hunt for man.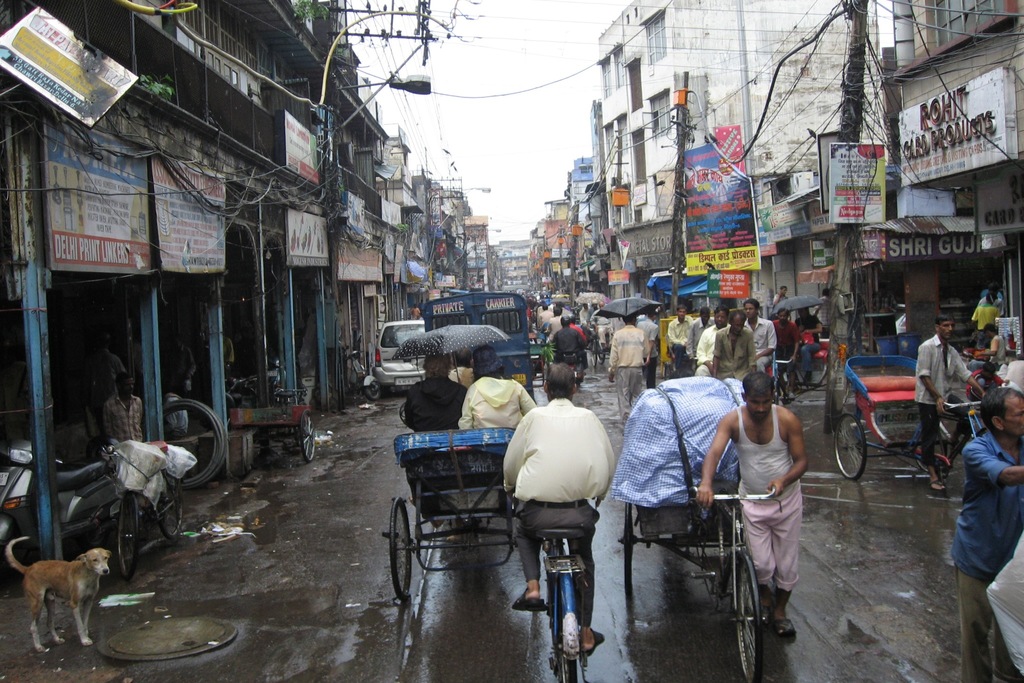
Hunted down at x1=610 y1=315 x2=649 y2=420.
